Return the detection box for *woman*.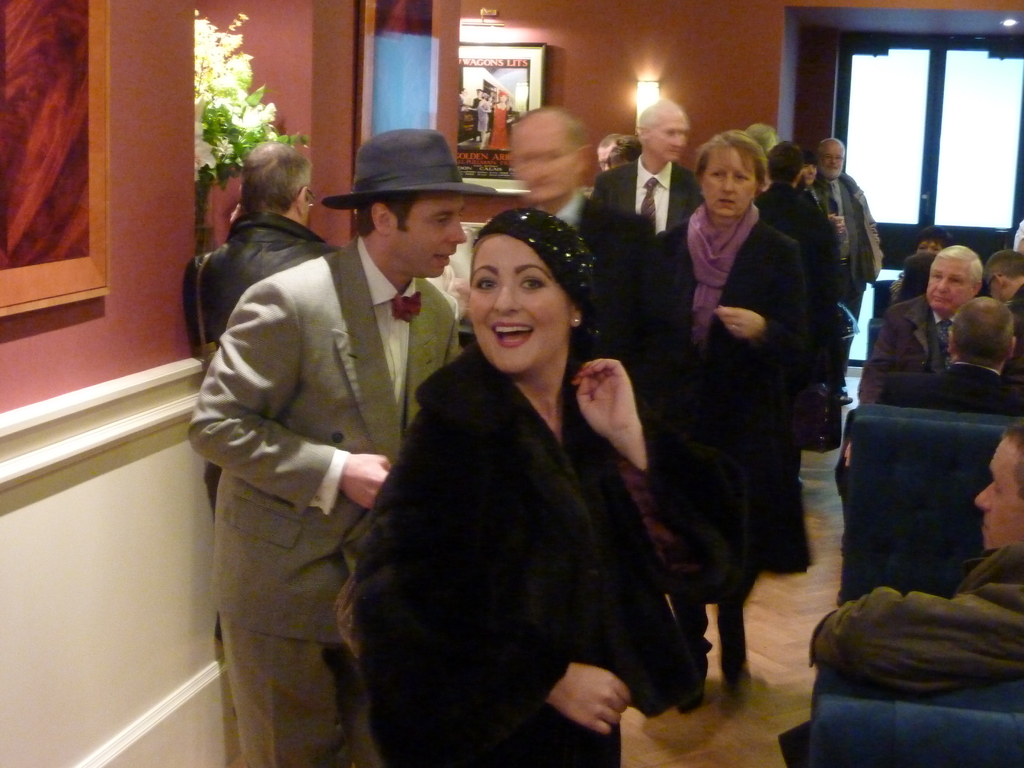
611,132,808,718.
